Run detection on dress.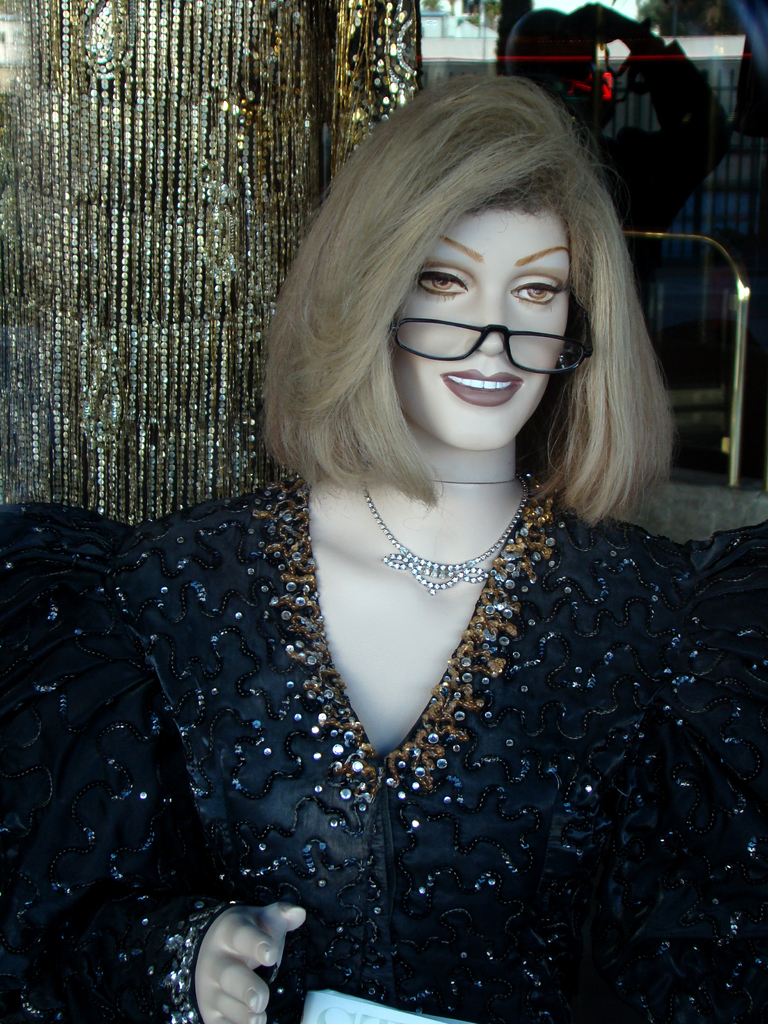
Result: {"x1": 12, "y1": 470, "x2": 767, "y2": 1023}.
